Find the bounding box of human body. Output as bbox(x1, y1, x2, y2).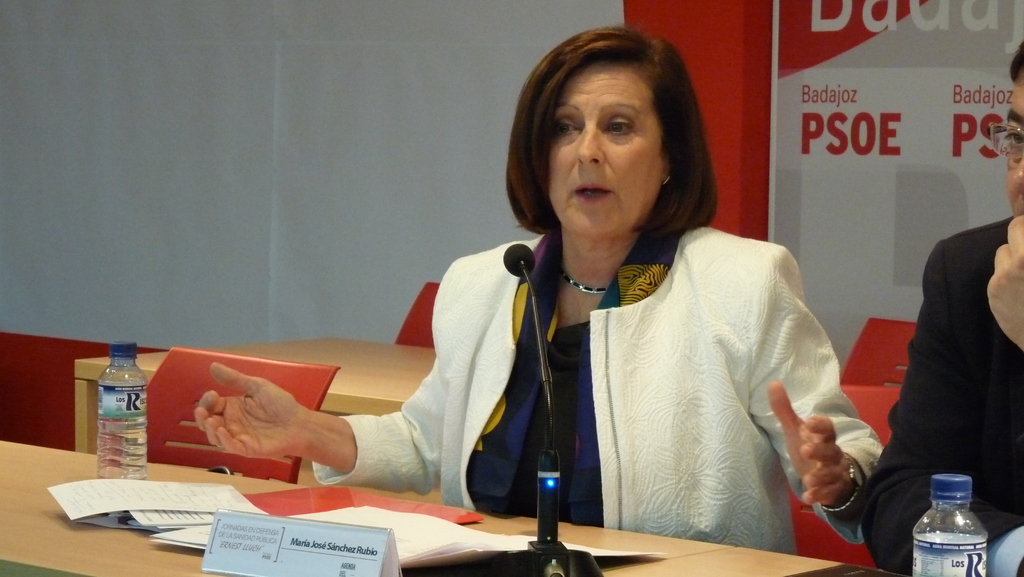
bbox(190, 10, 890, 555).
